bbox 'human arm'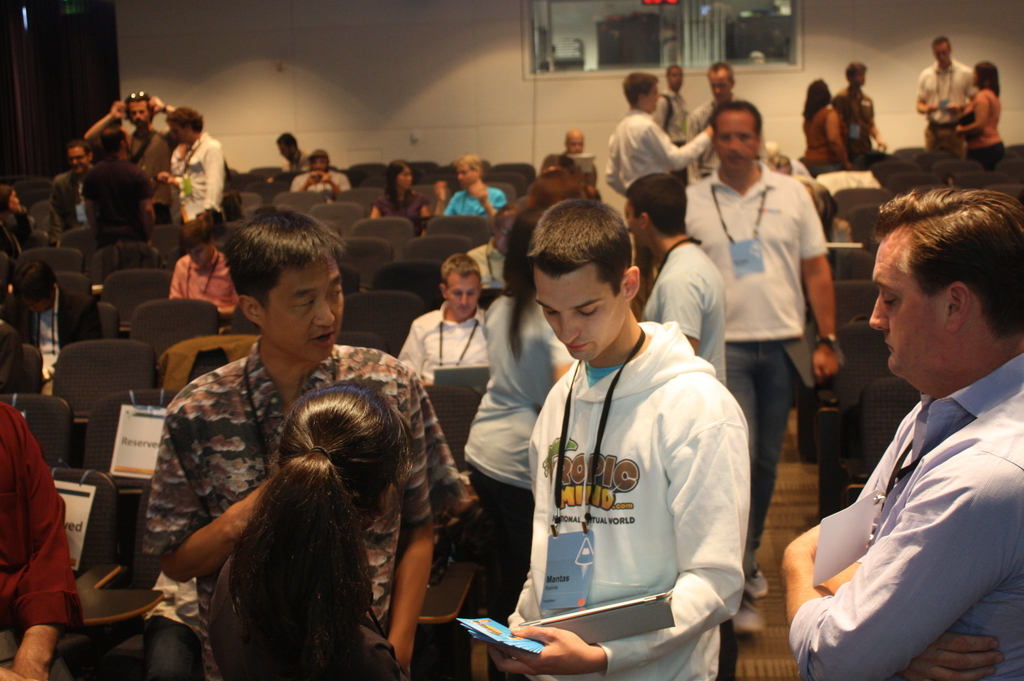
select_region(867, 100, 886, 150)
